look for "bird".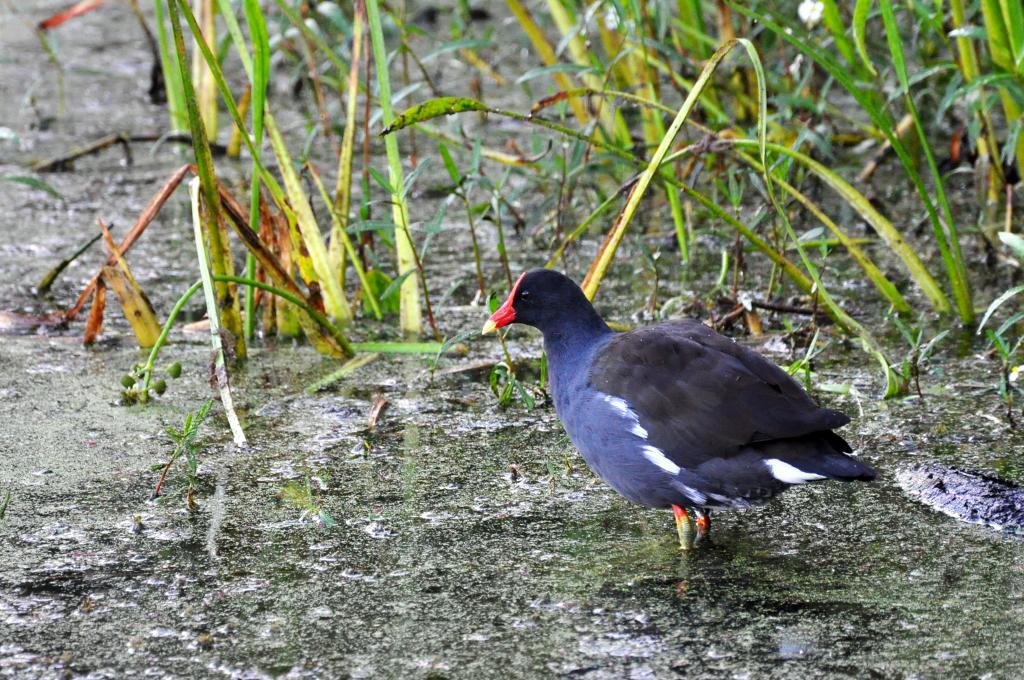
Found: (470, 271, 895, 565).
